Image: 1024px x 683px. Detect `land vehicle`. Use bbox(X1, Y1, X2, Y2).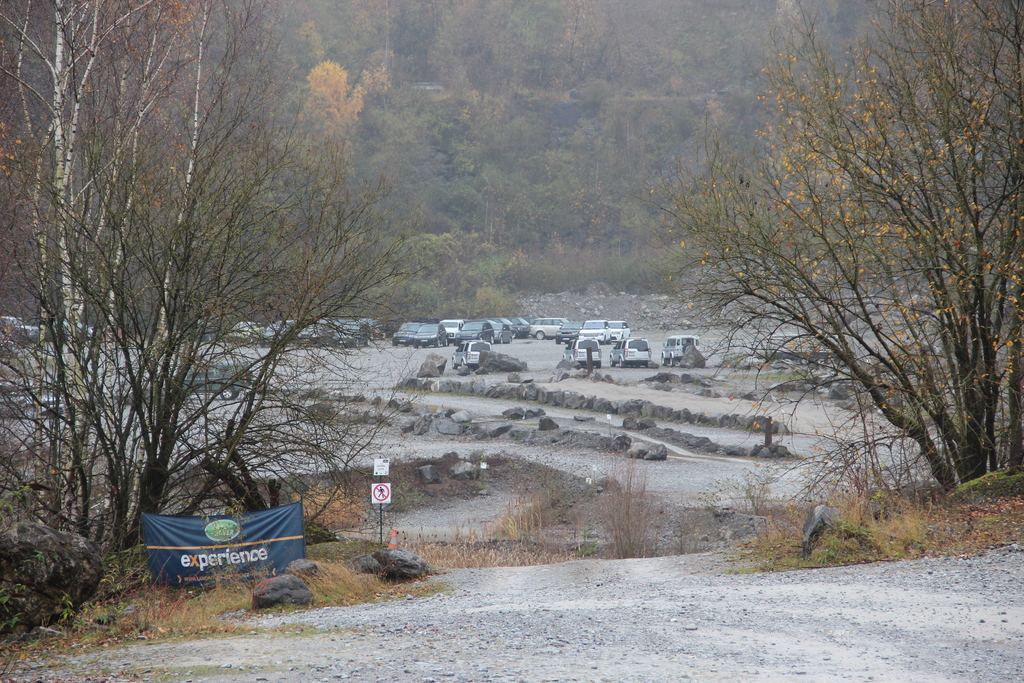
bbox(370, 327, 388, 340).
